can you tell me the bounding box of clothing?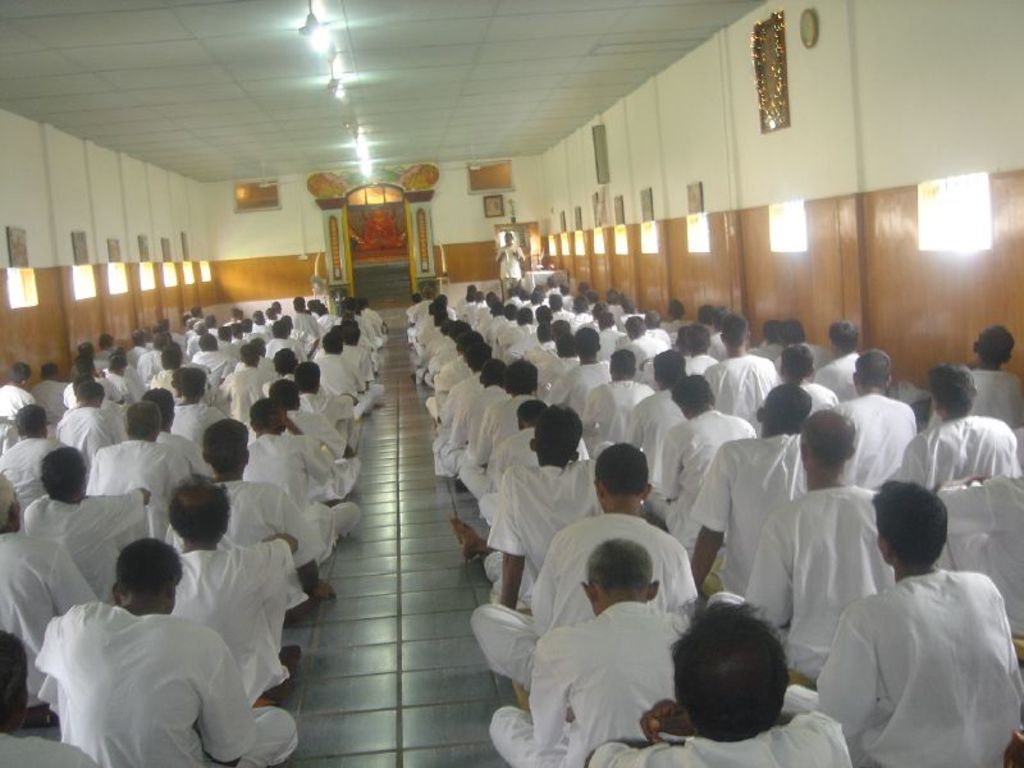
crop(342, 338, 385, 404).
